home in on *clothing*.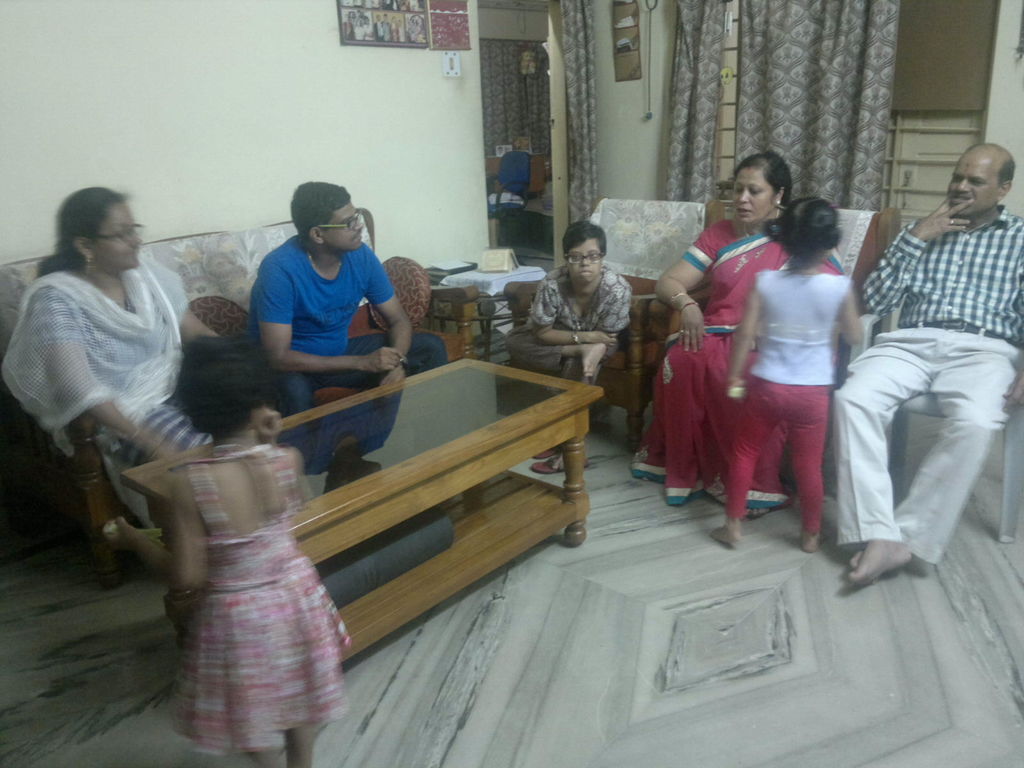
Homed in at rect(828, 204, 1023, 563).
